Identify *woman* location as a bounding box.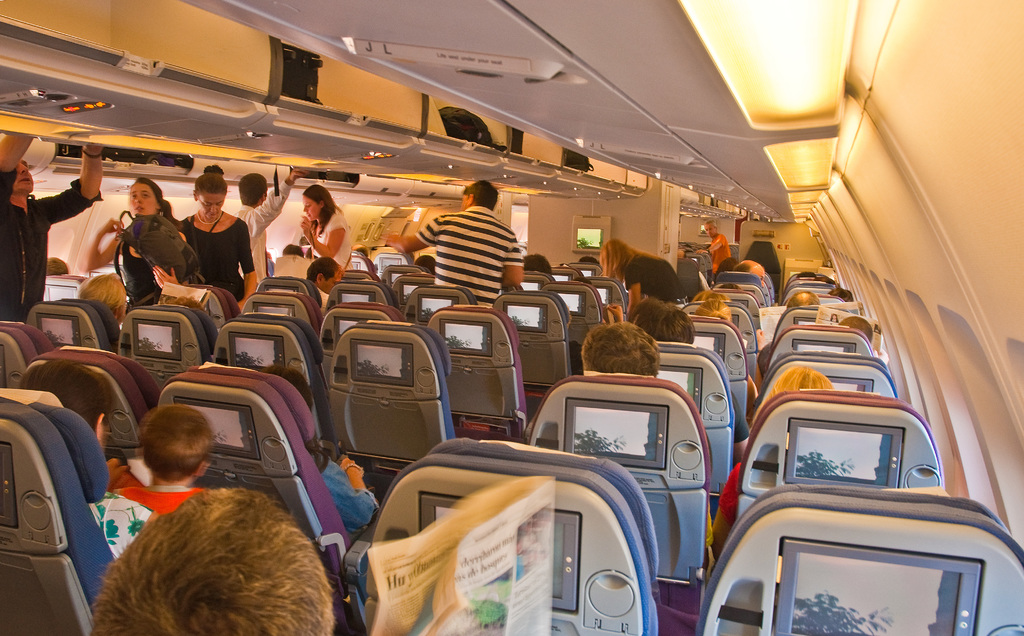
[left=300, top=184, right=356, bottom=271].
